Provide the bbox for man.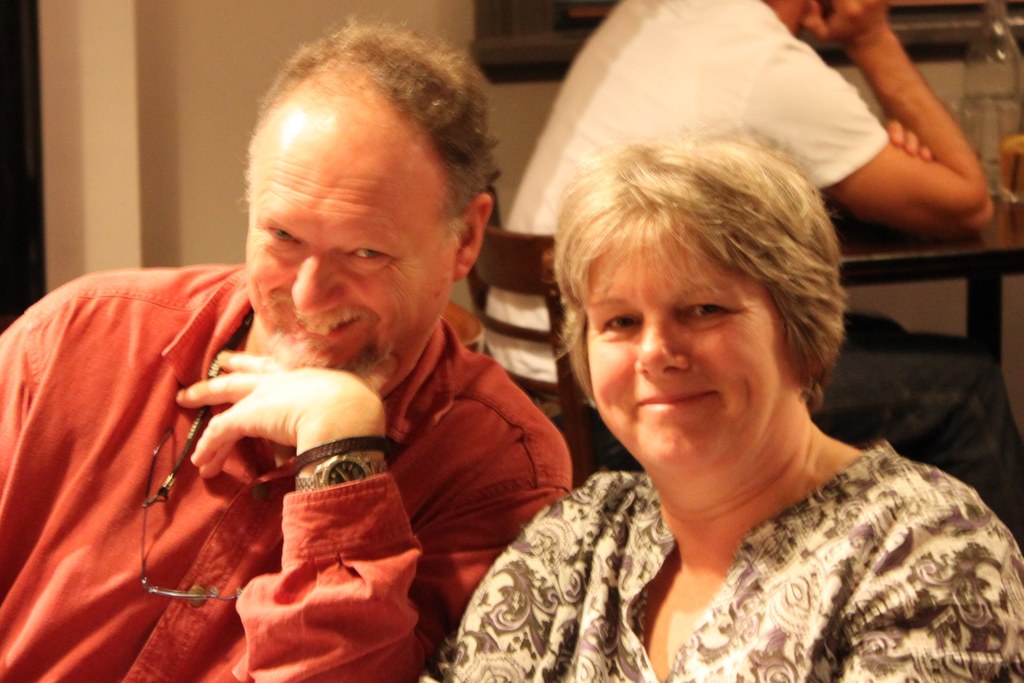
crop(463, 0, 1023, 521).
